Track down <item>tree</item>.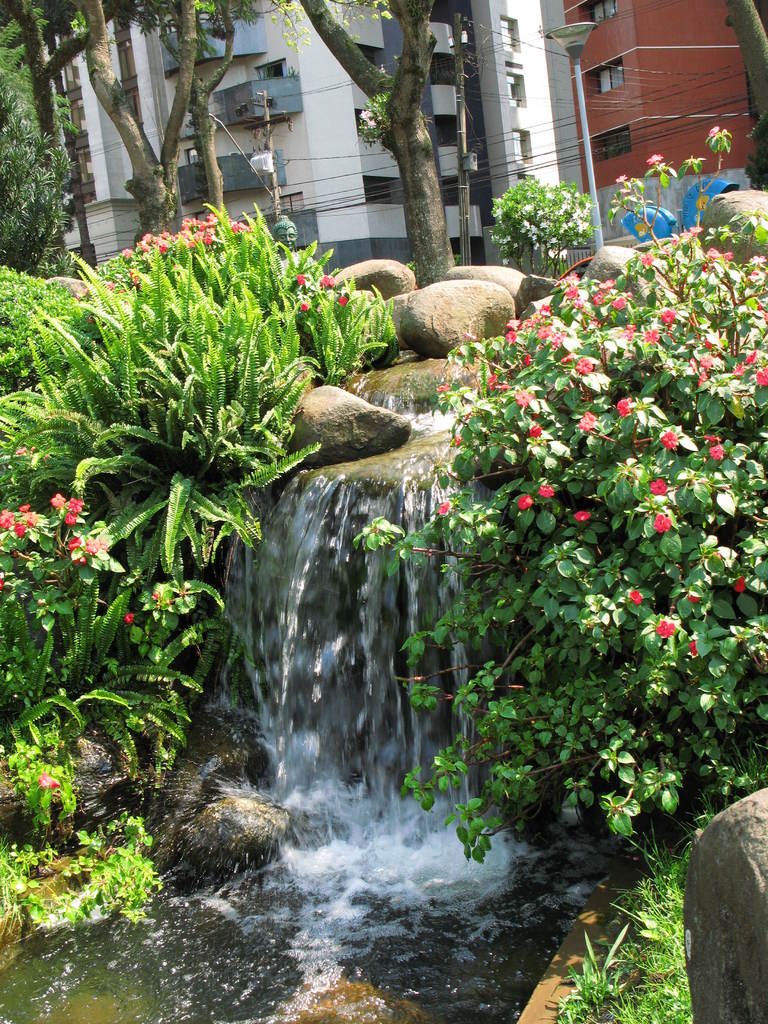
Tracked to Rect(296, 0, 460, 284).
